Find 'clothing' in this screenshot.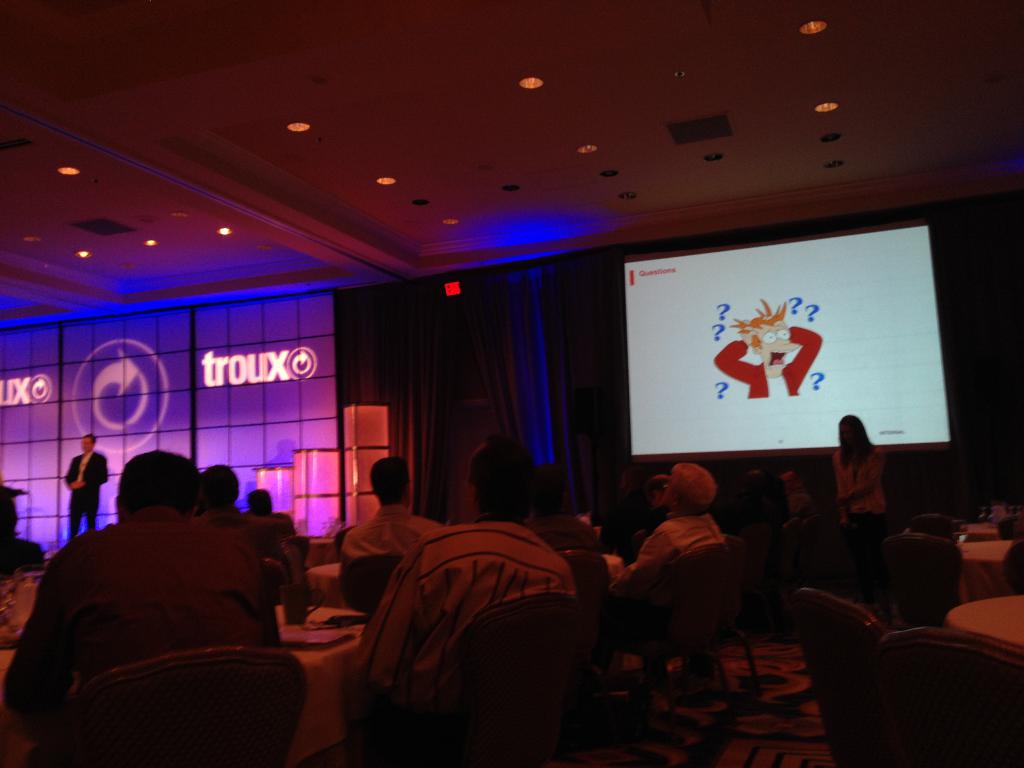
The bounding box for 'clothing' is (341,503,440,570).
